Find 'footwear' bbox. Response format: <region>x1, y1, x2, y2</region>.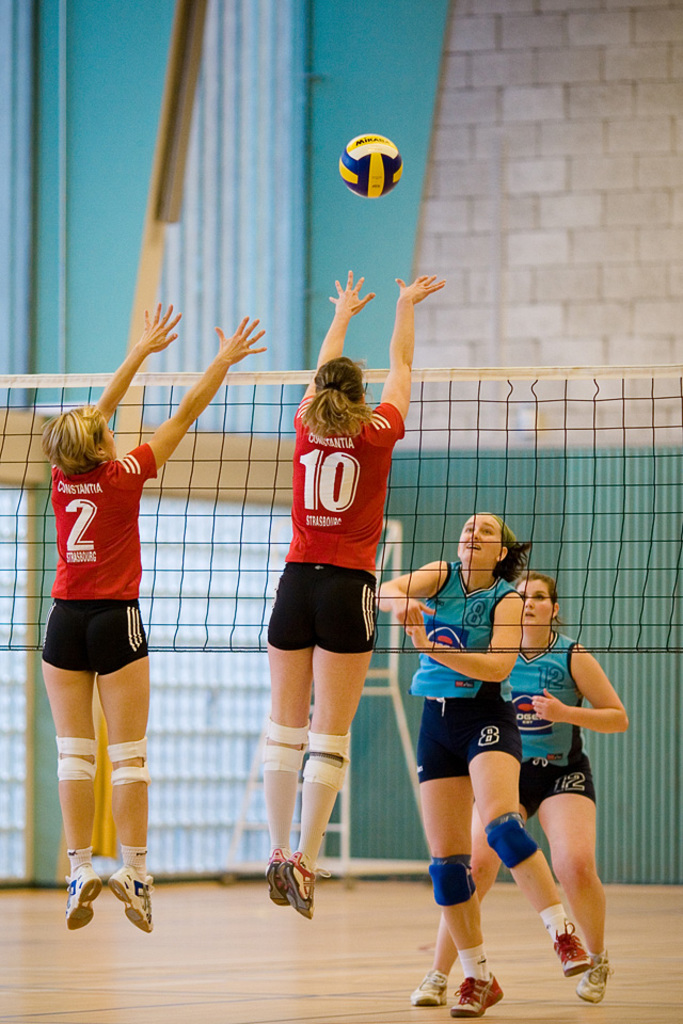
<region>107, 864, 153, 935</region>.
